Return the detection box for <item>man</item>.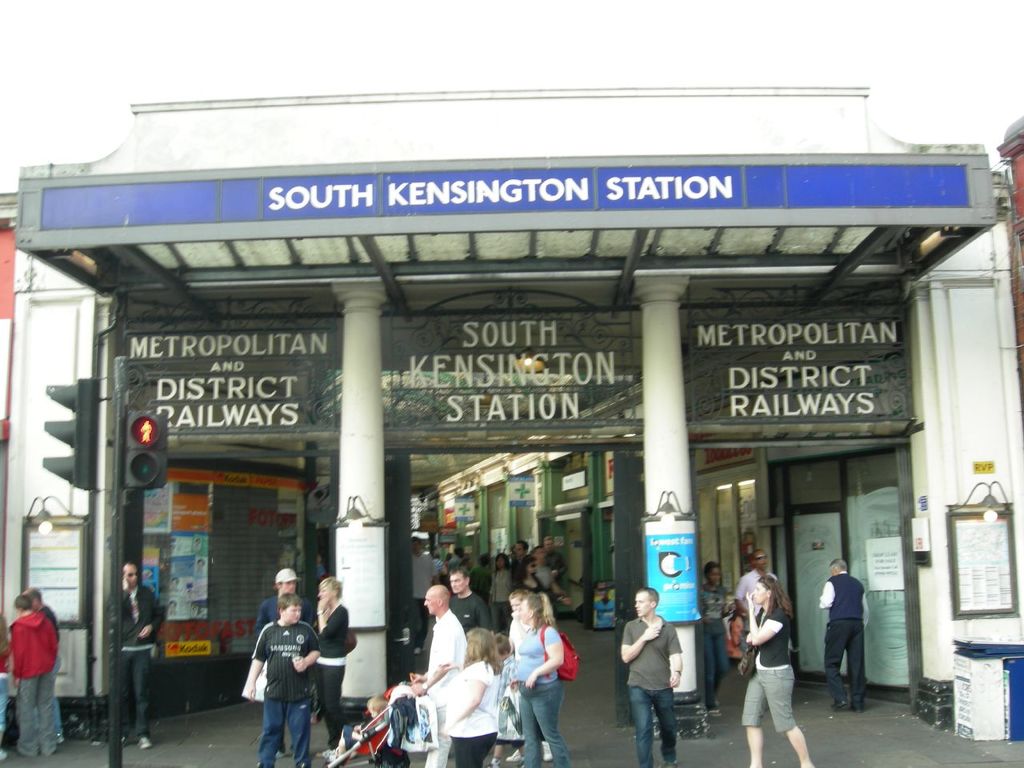
bbox=(412, 534, 440, 655).
